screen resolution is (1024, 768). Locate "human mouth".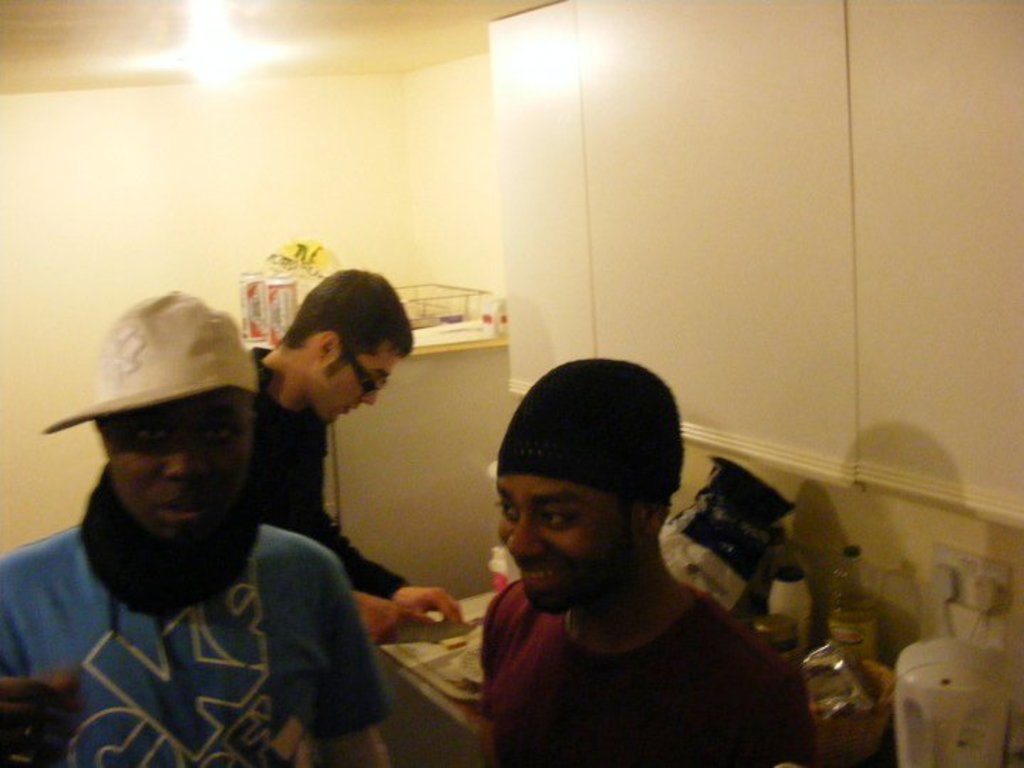
select_region(523, 565, 552, 582).
